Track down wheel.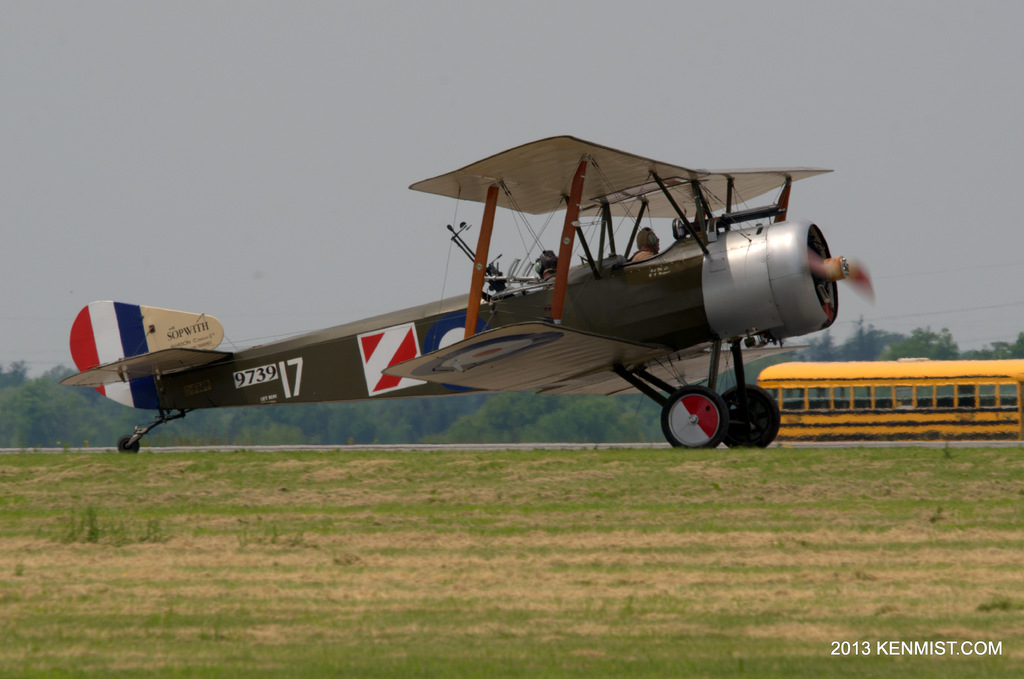
Tracked to (x1=666, y1=384, x2=741, y2=449).
